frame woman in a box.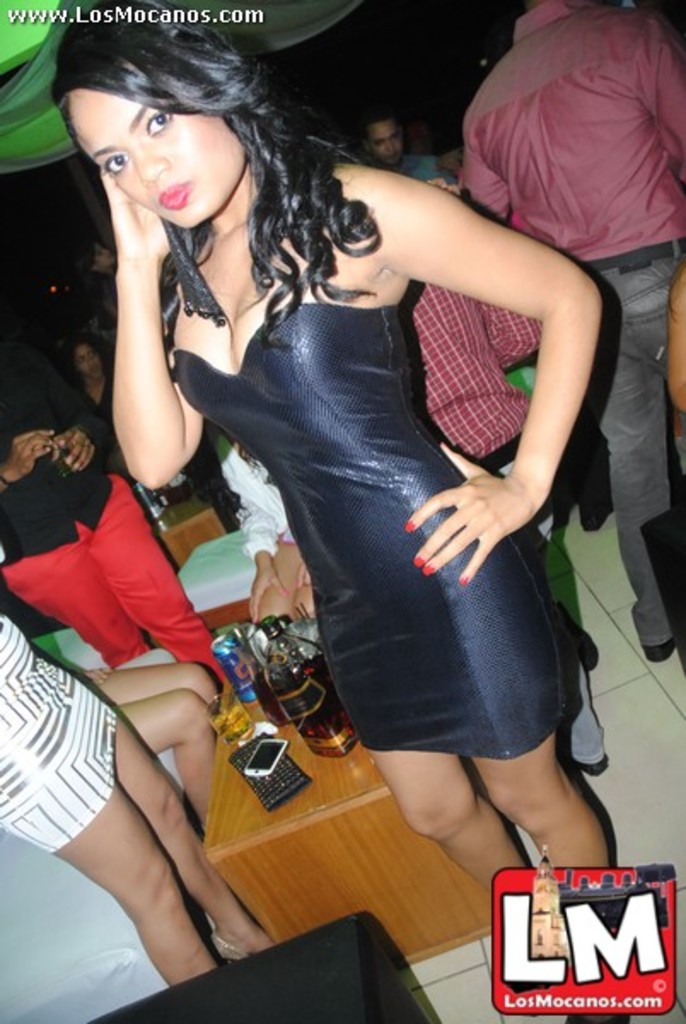
0:621:287:993.
